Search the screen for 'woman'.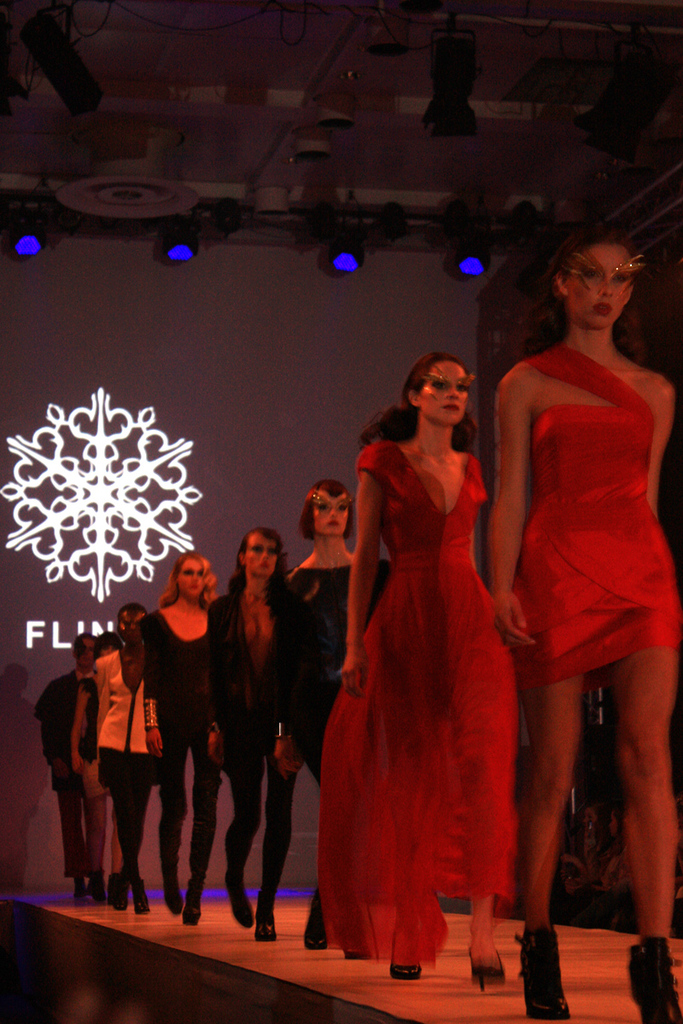
Found at <region>129, 550, 225, 926</region>.
